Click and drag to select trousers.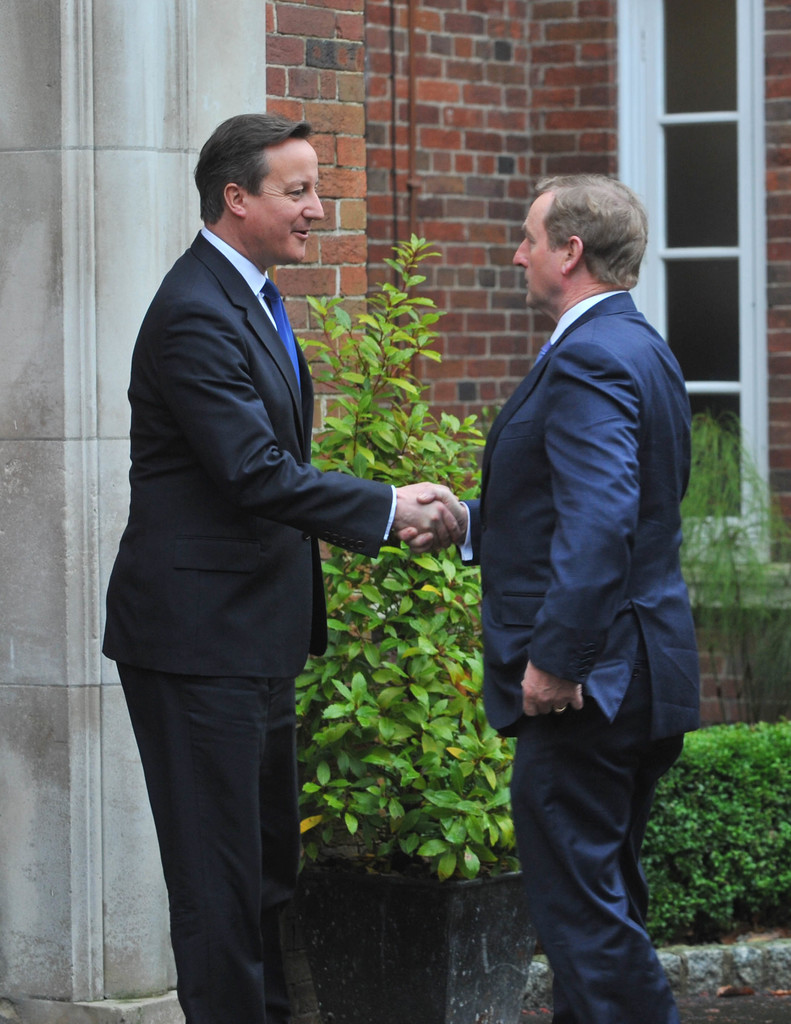
Selection: bbox=(106, 660, 303, 1023).
